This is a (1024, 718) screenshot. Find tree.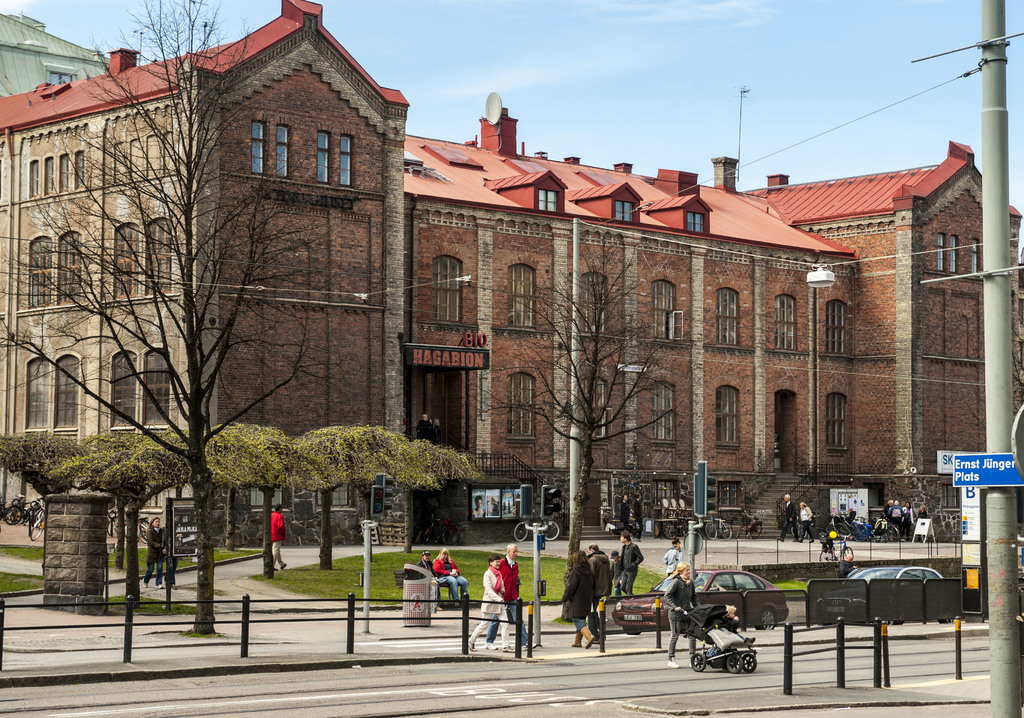
Bounding box: 509/238/703/569.
